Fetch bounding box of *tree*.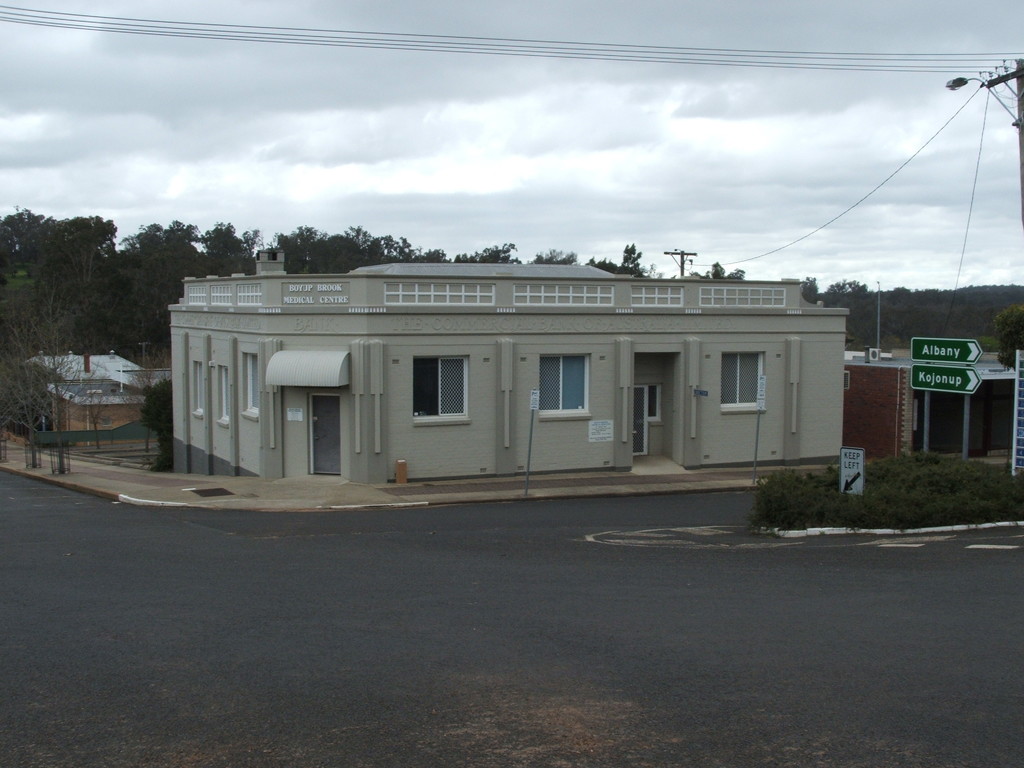
Bbox: {"left": 690, "top": 260, "right": 741, "bottom": 278}.
